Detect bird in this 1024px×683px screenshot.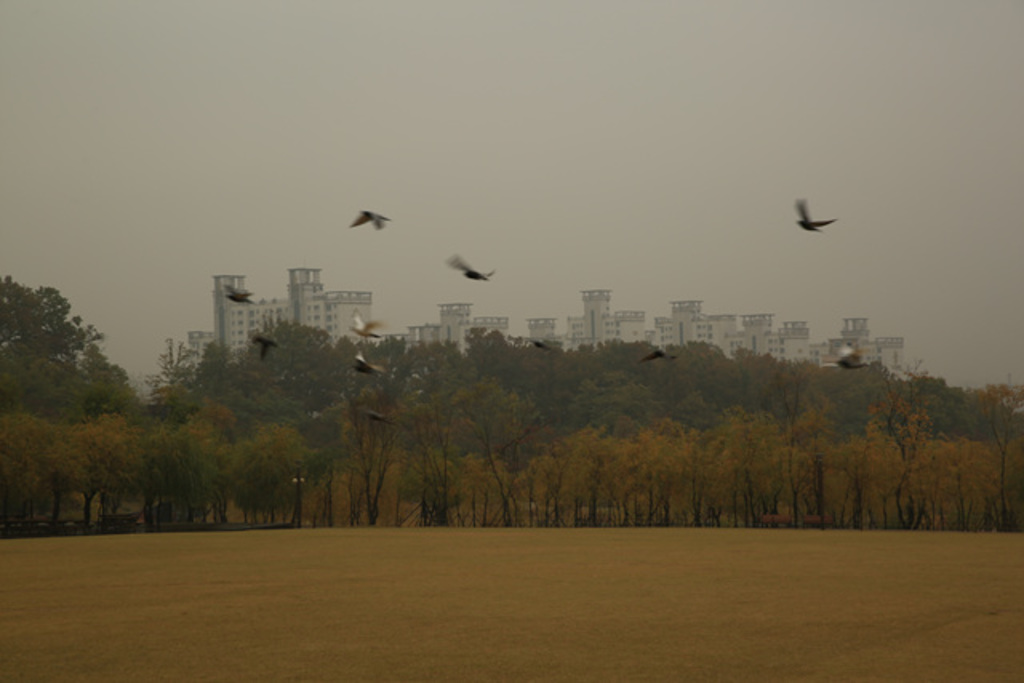
Detection: 438:243:499:290.
